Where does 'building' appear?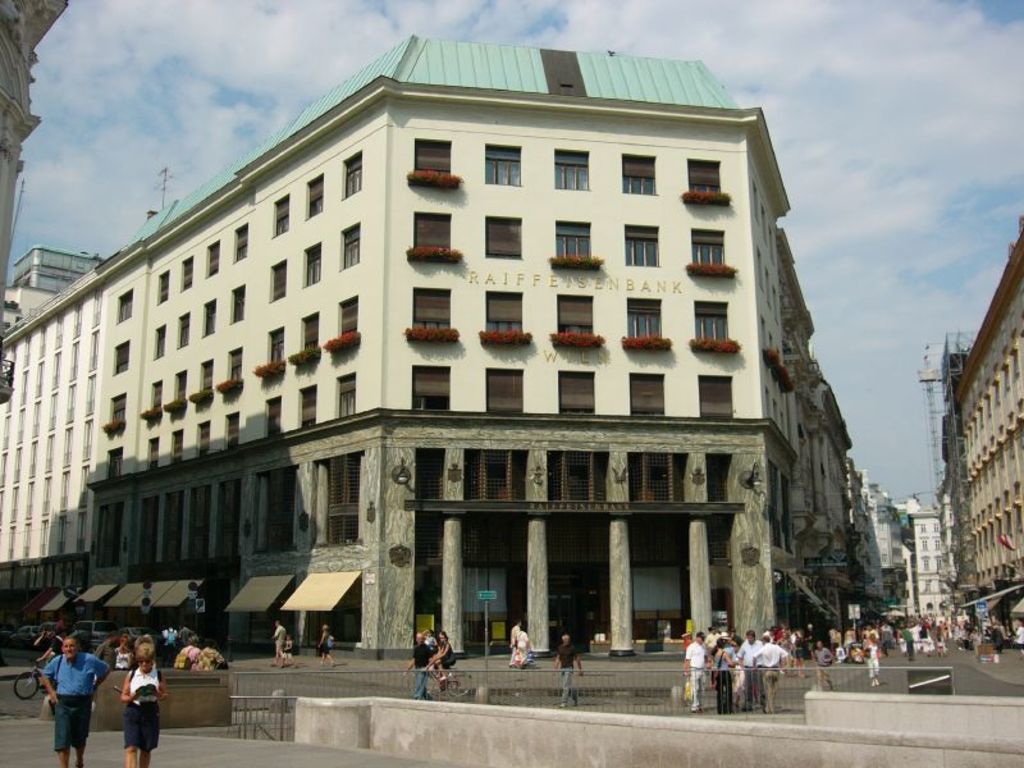
Appears at region(0, 0, 63, 307).
